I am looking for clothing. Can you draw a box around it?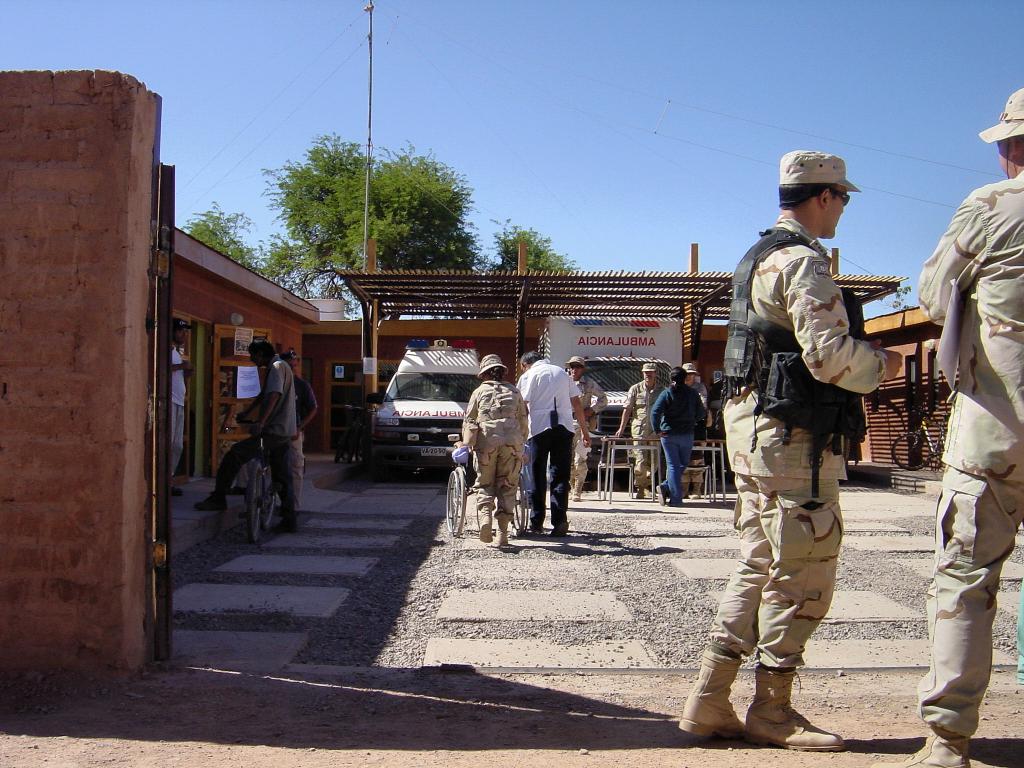
Sure, the bounding box is bbox(463, 381, 529, 451).
